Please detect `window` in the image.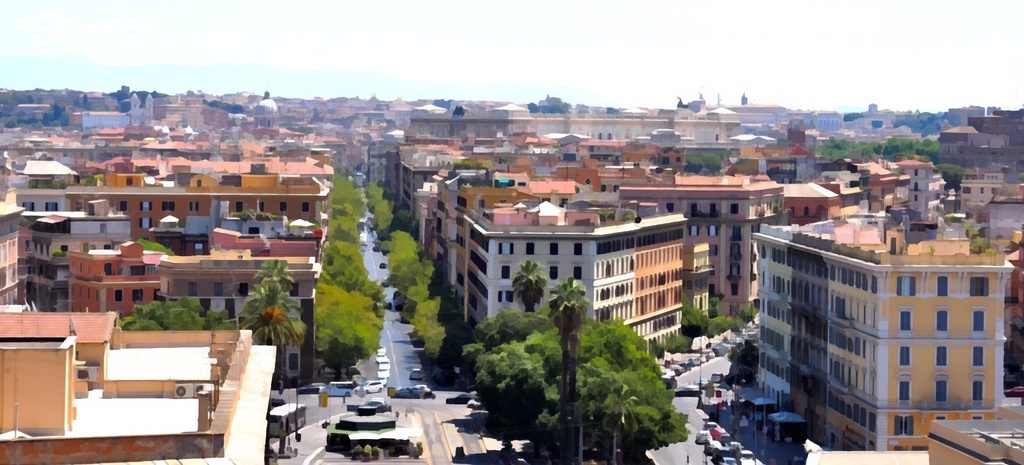
[left=303, top=204, right=308, bottom=212].
